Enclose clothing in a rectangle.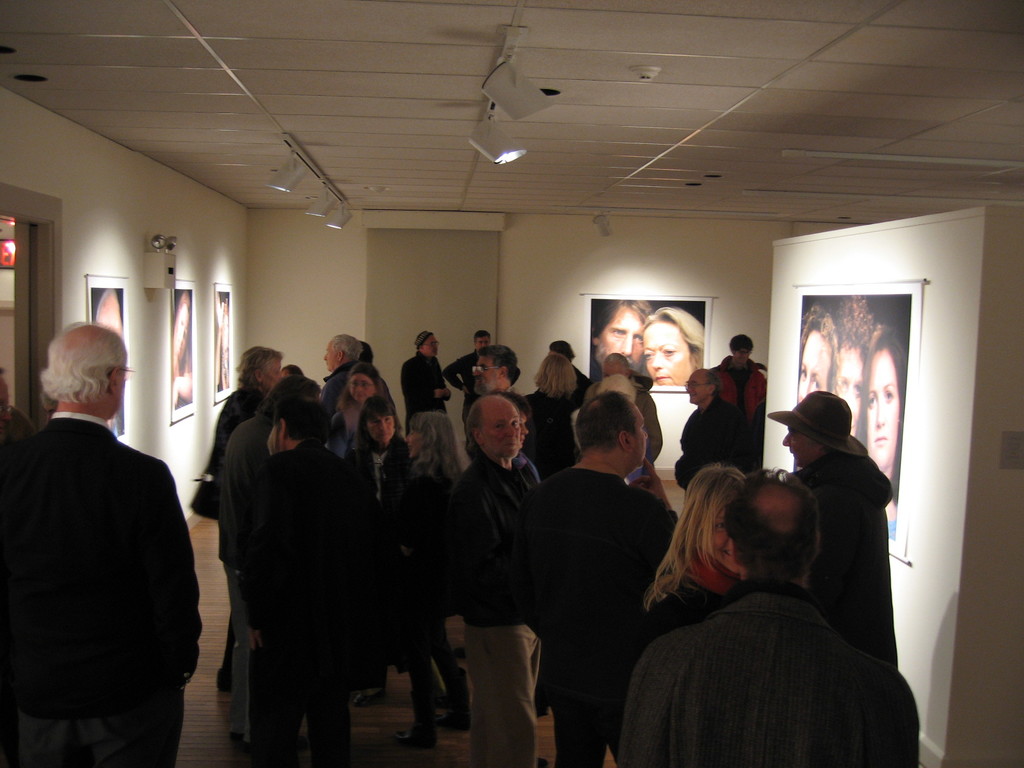
8/359/204/767.
